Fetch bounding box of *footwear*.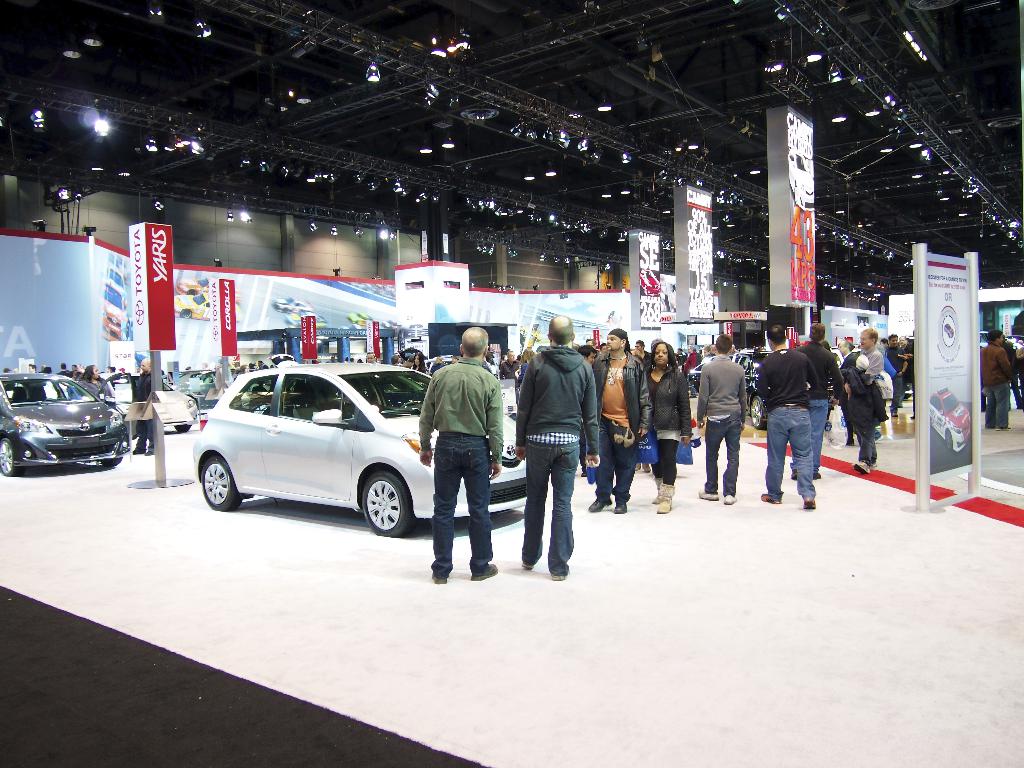
Bbox: 891, 412, 897, 417.
